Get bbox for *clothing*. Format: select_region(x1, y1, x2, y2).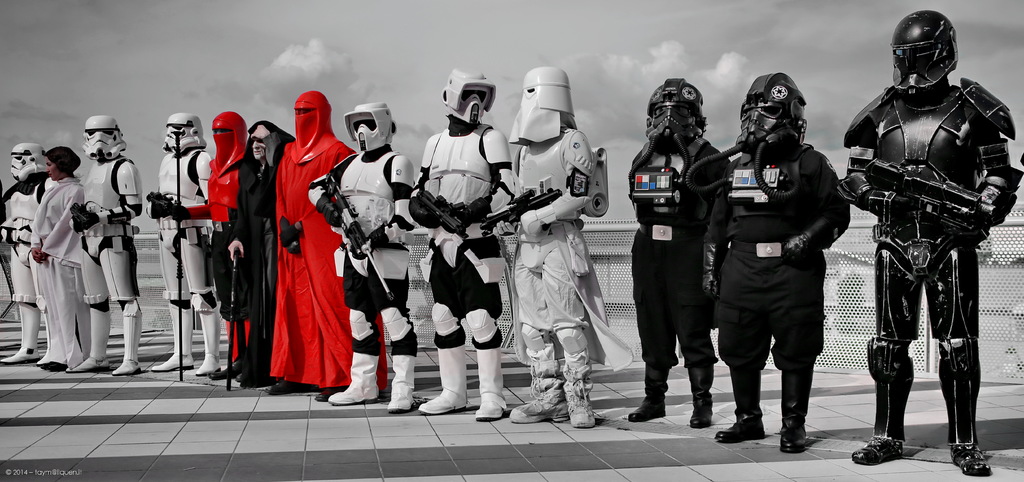
select_region(307, 97, 416, 417).
